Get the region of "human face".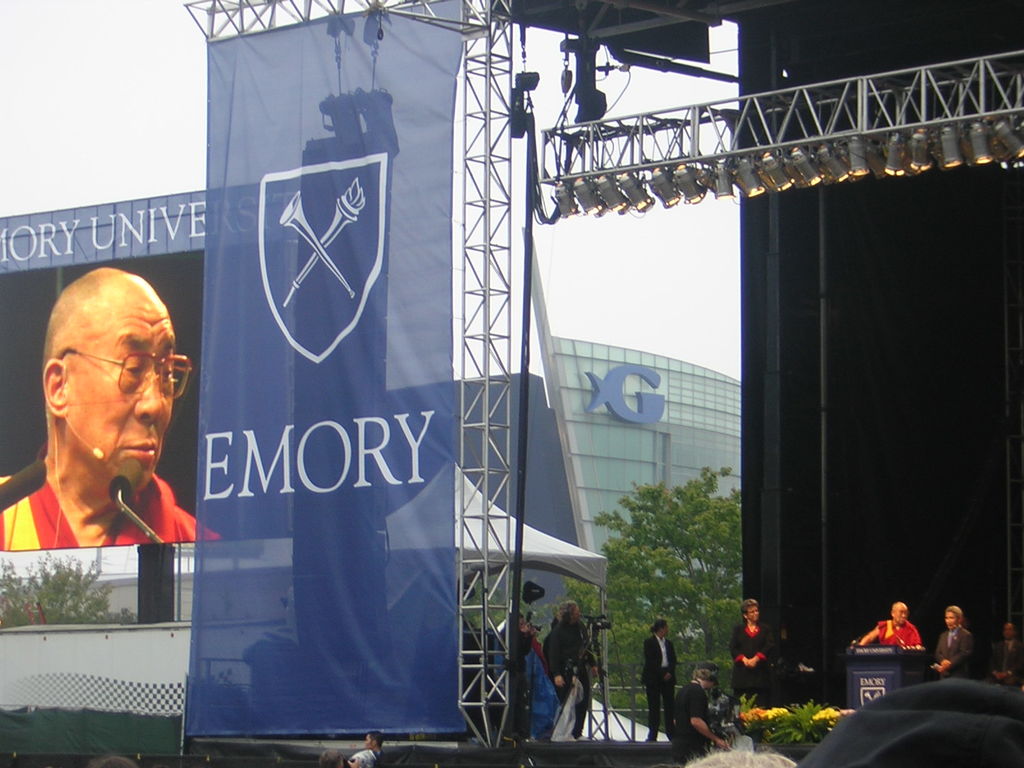
Rect(1004, 622, 1014, 641).
